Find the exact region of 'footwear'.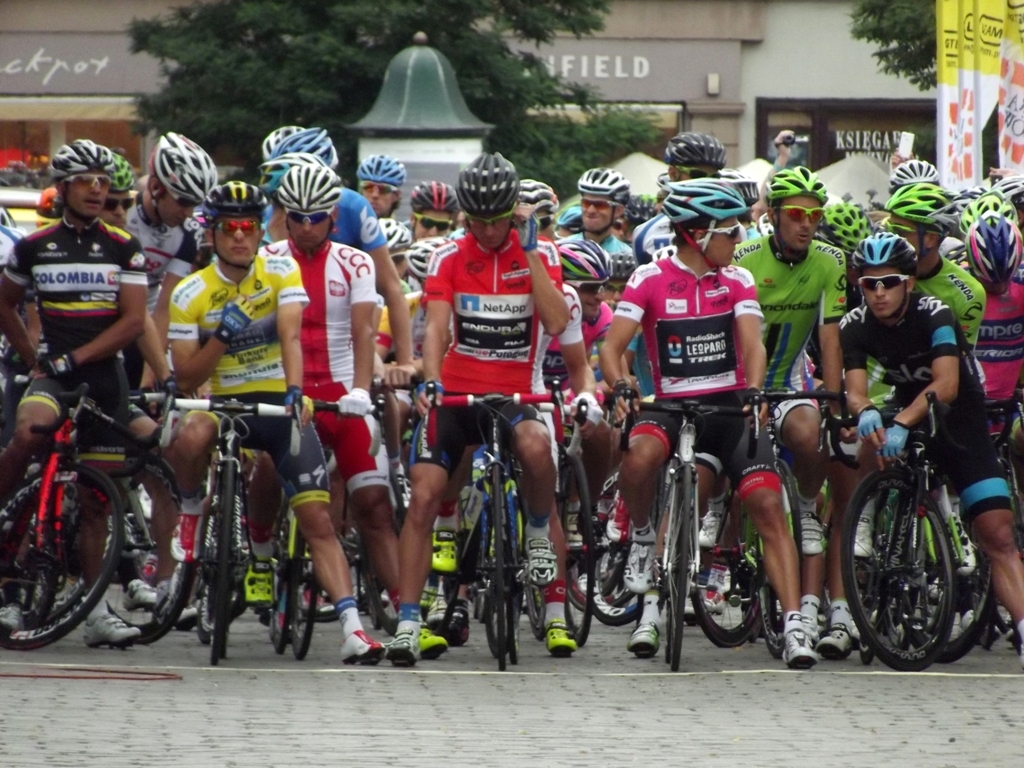
Exact region: region(393, 627, 417, 666).
